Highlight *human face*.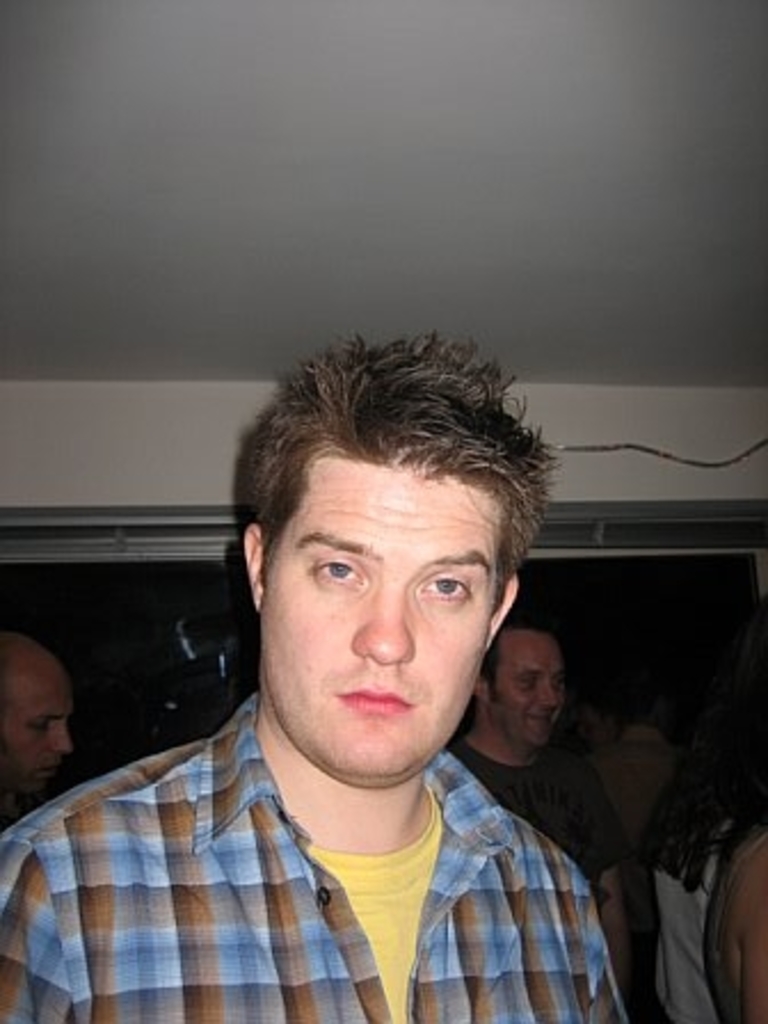
Highlighted region: box=[501, 645, 549, 731].
